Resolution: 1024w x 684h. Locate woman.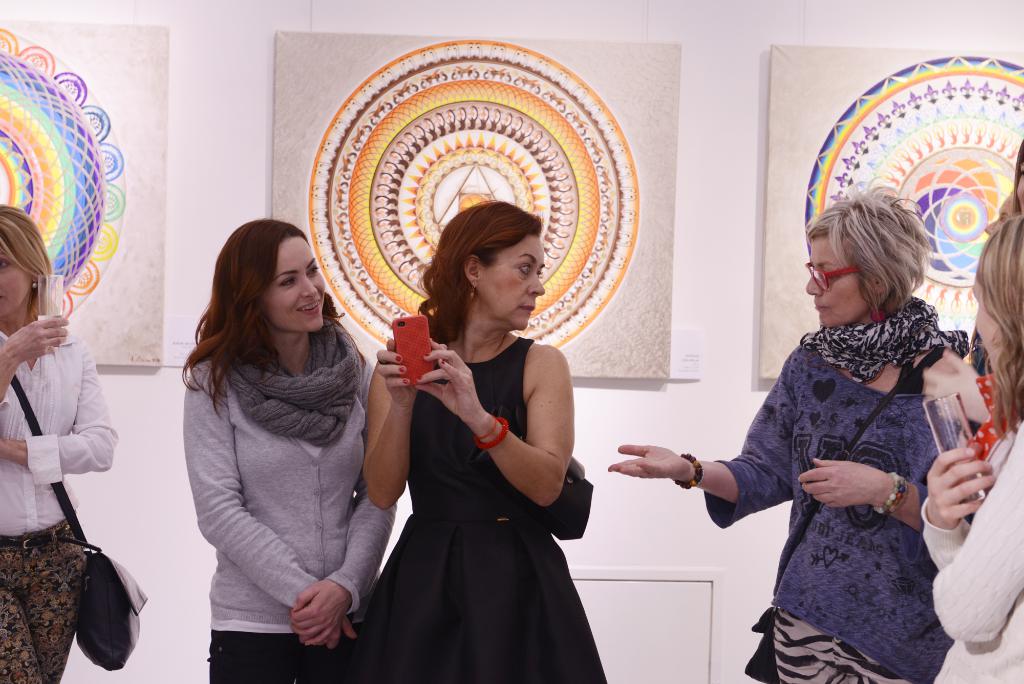
{"x1": 916, "y1": 212, "x2": 1023, "y2": 683}.
